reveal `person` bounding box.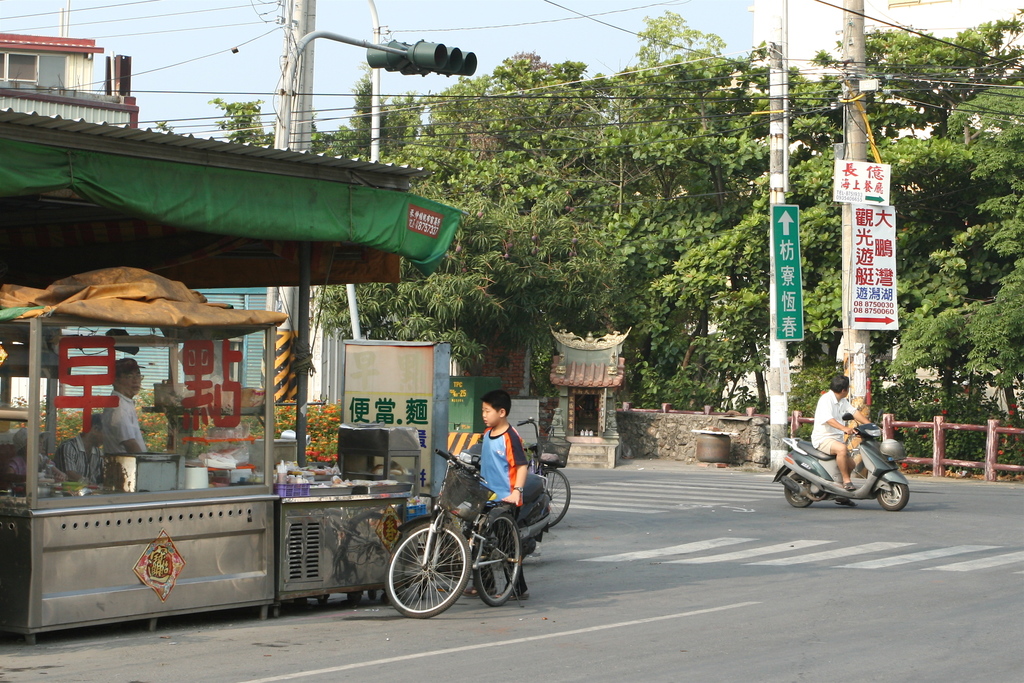
Revealed: (54, 414, 103, 481).
